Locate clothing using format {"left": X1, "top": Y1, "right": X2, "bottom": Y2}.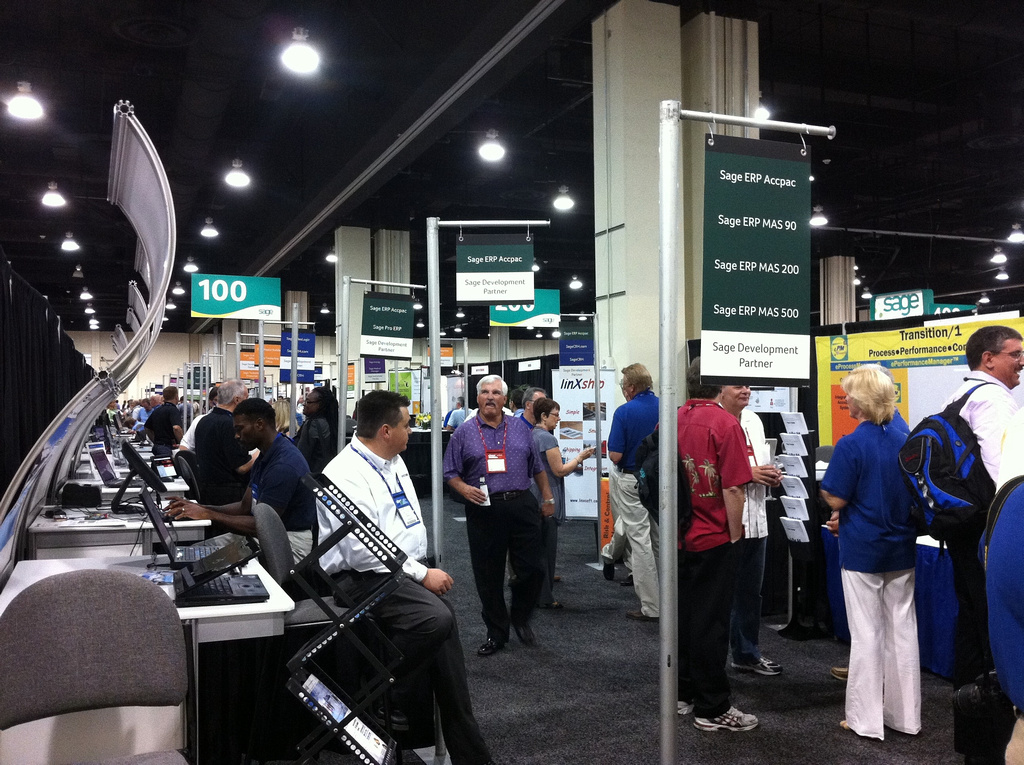
{"left": 140, "top": 401, "right": 184, "bottom": 462}.
